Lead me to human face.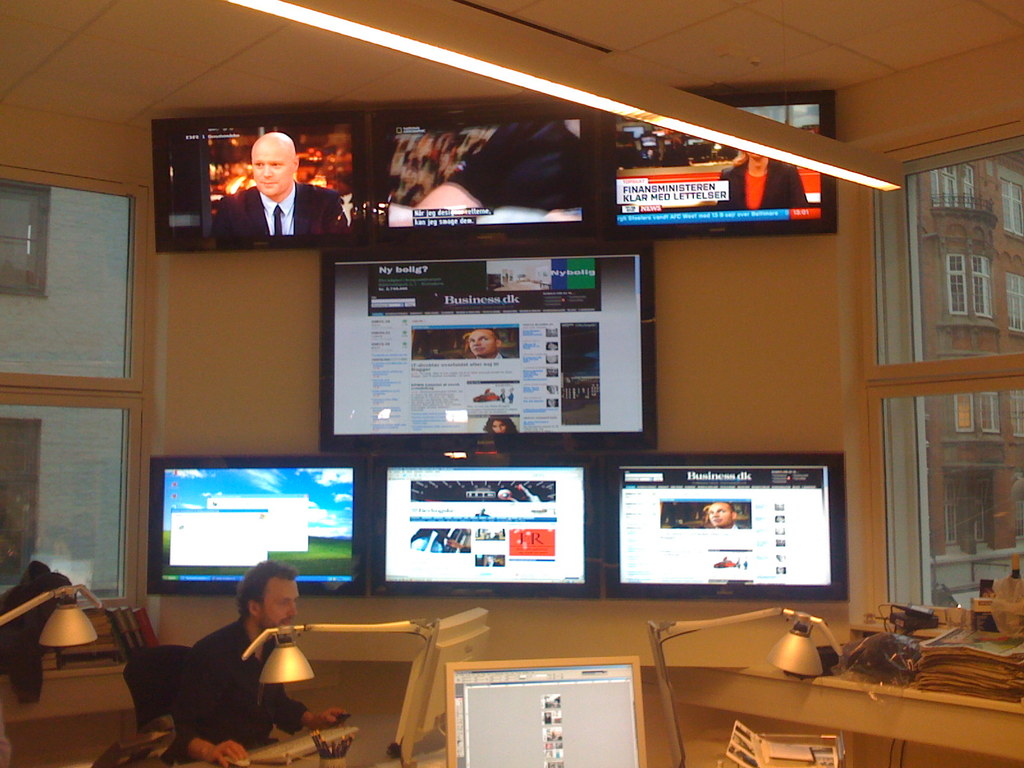
Lead to [249,143,292,196].
